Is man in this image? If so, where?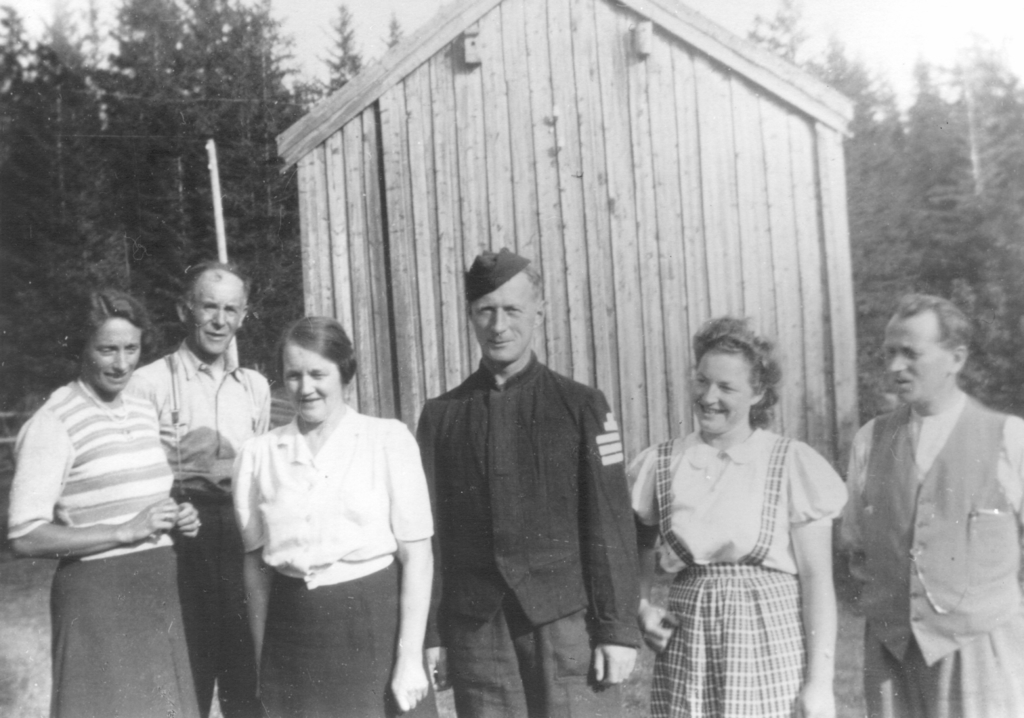
Yes, at {"x1": 122, "y1": 258, "x2": 276, "y2": 717}.
